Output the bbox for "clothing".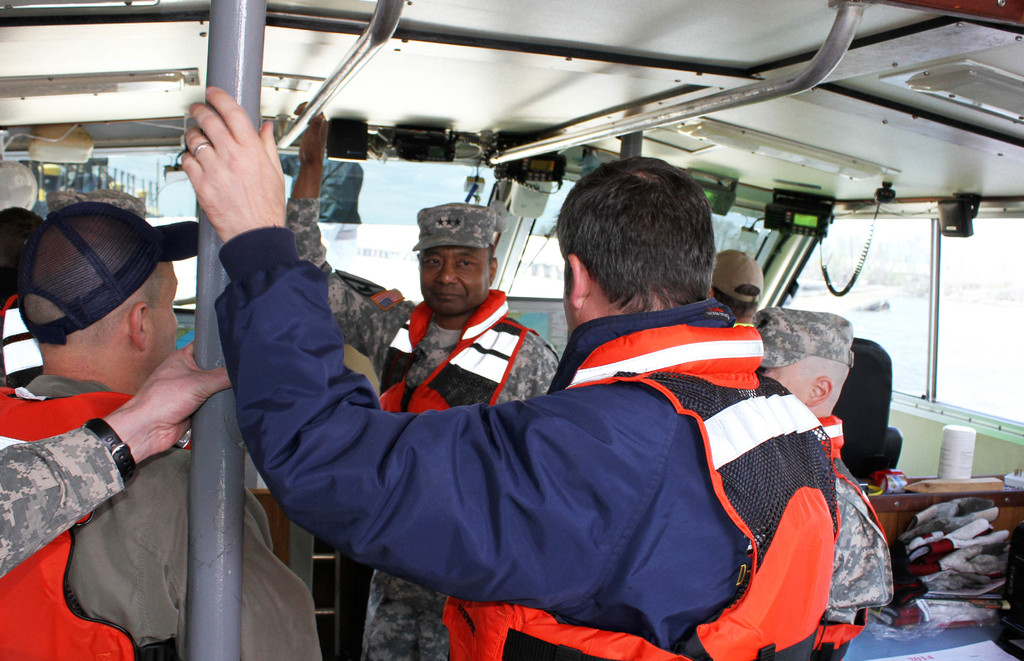
rect(289, 193, 554, 660).
